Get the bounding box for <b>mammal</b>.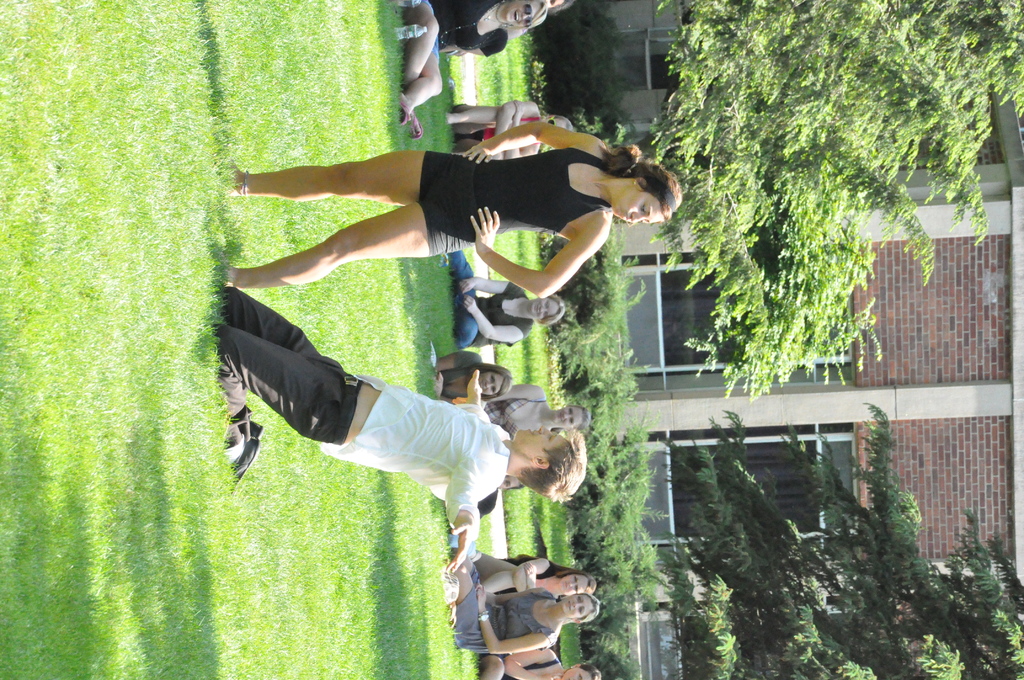
{"x1": 483, "y1": 382, "x2": 591, "y2": 435}.
